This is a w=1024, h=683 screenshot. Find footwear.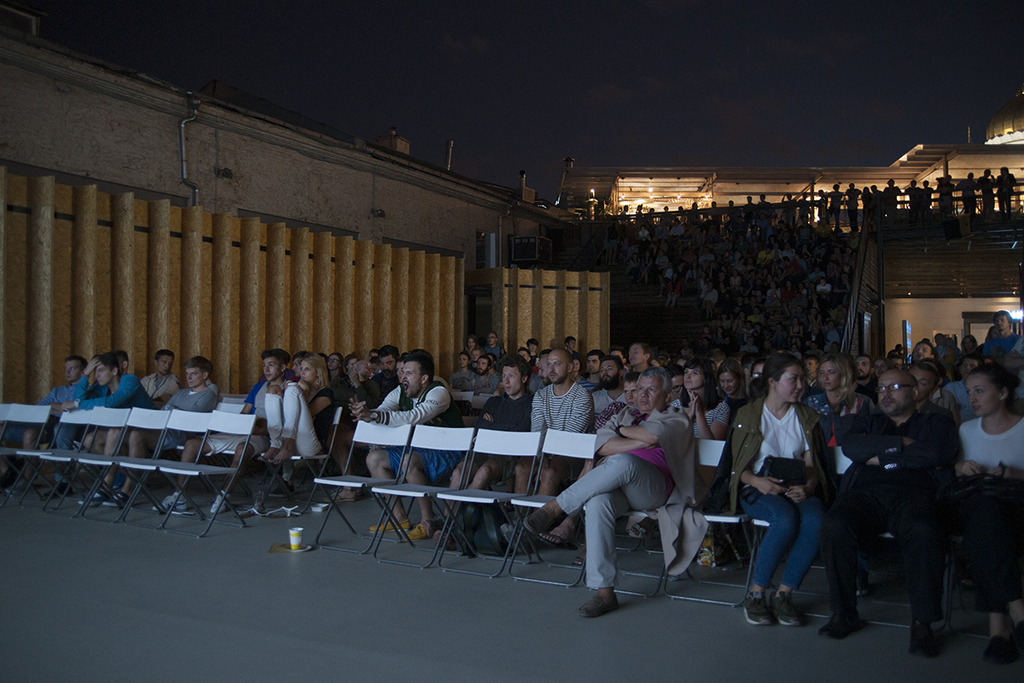
Bounding box: <bbox>537, 529, 579, 547</bbox>.
